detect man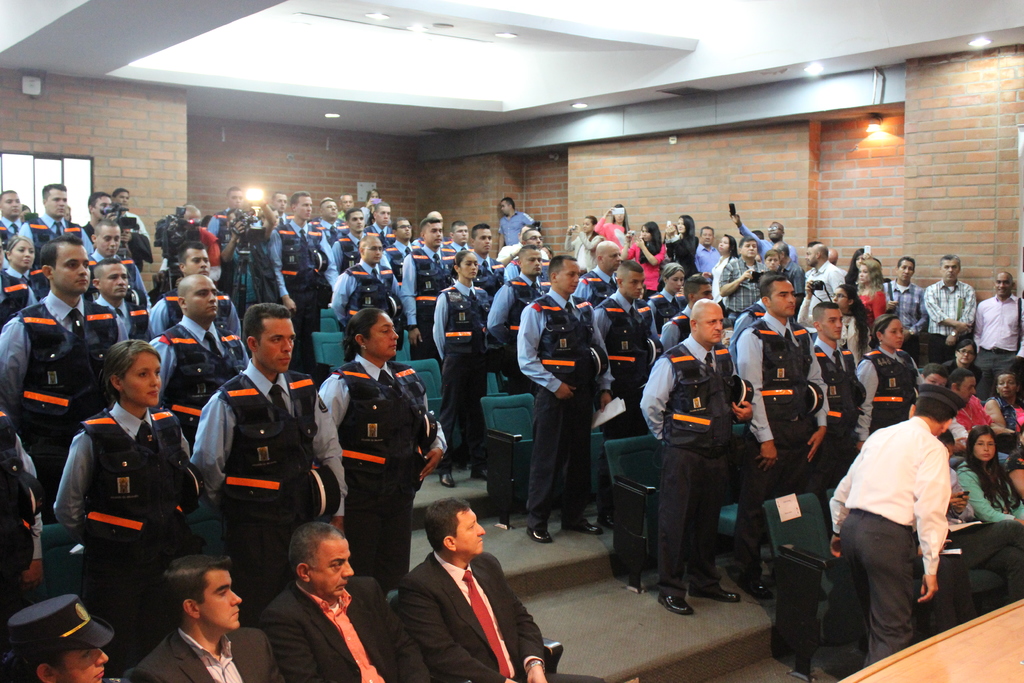
pyautogui.locateOnScreen(518, 256, 614, 541)
